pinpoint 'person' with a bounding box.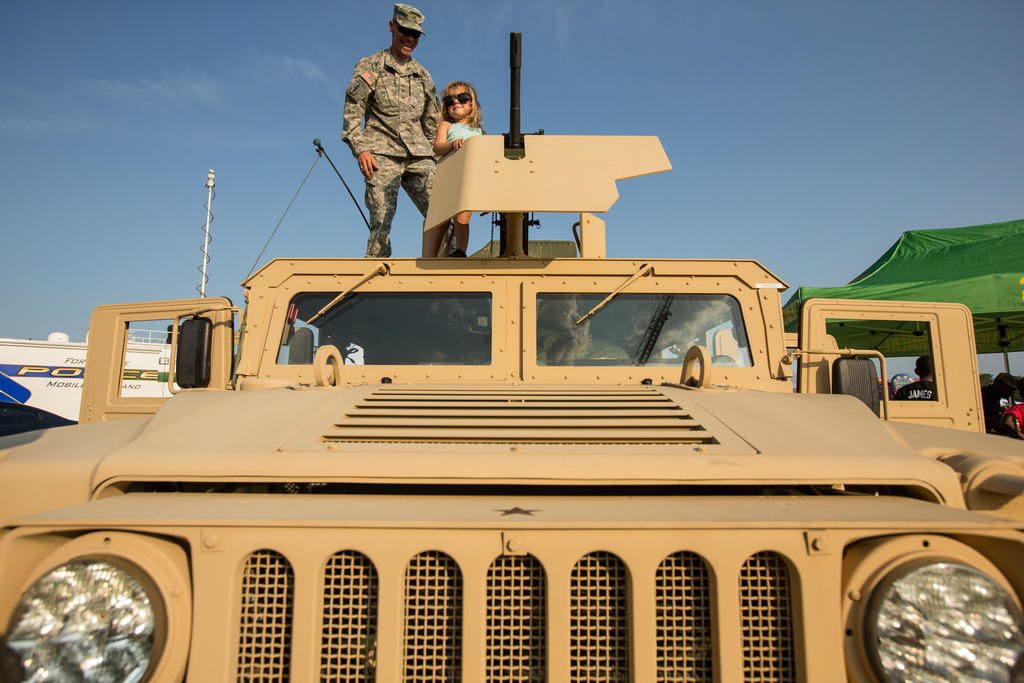
BBox(1004, 398, 1023, 435).
